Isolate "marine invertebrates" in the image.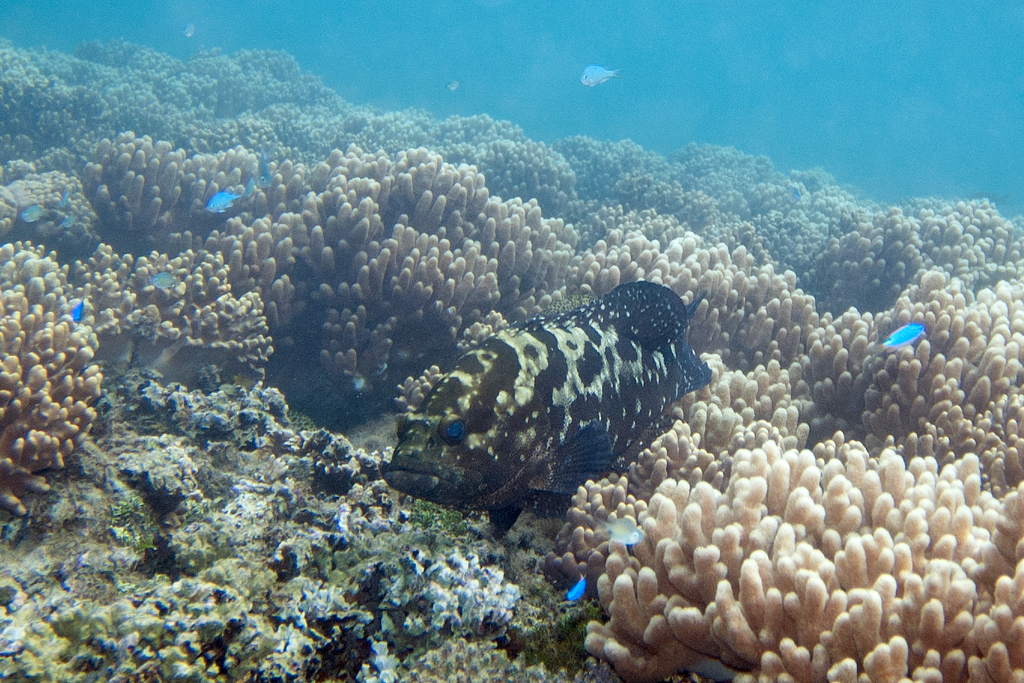
Isolated region: x1=670, y1=137, x2=803, y2=250.
